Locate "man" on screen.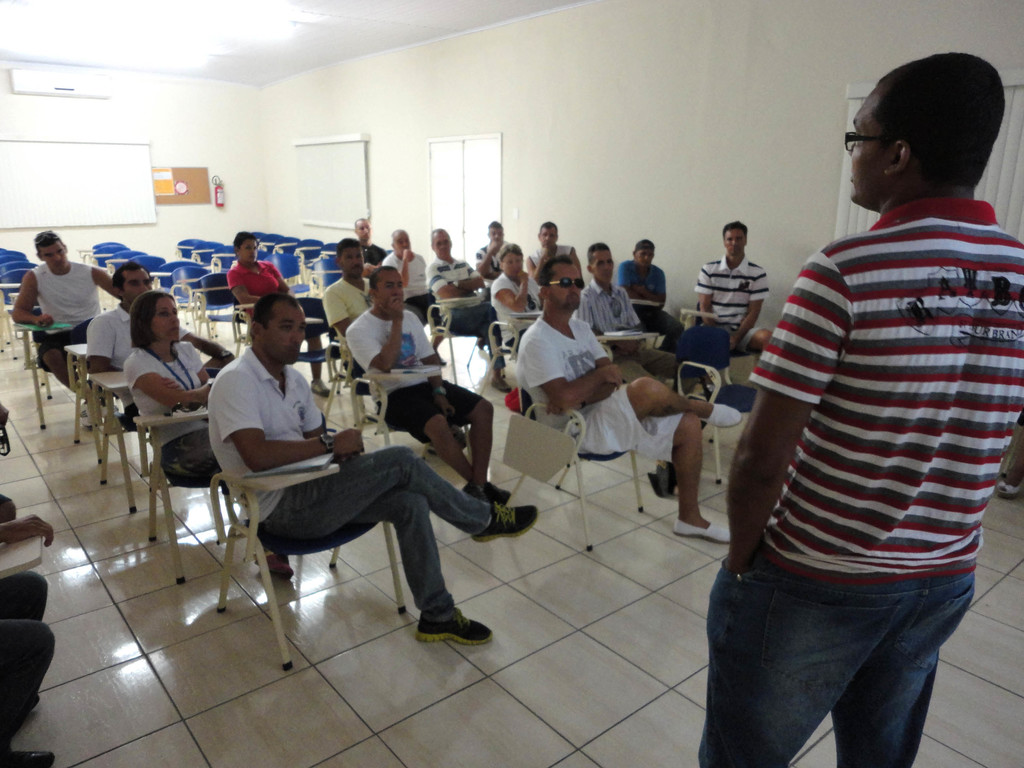
On screen at select_region(472, 218, 520, 292).
